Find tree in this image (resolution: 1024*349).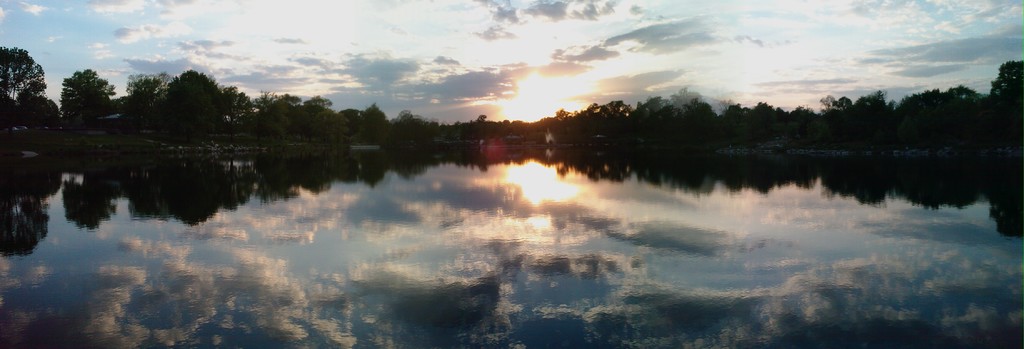
select_region(227, 84, 258, 127).
